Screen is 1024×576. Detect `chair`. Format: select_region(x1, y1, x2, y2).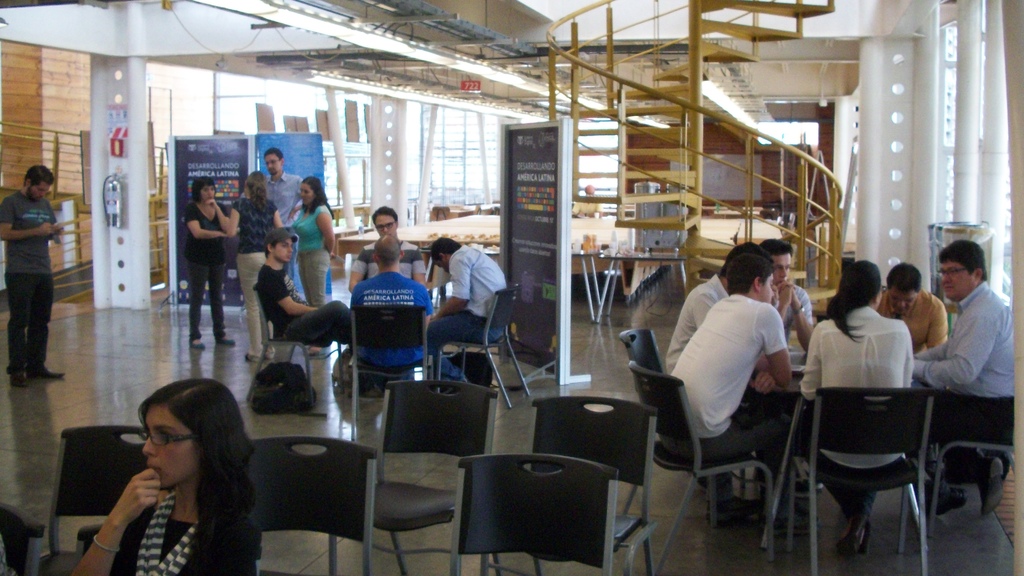
select_region(32, 422, 149, 575).
